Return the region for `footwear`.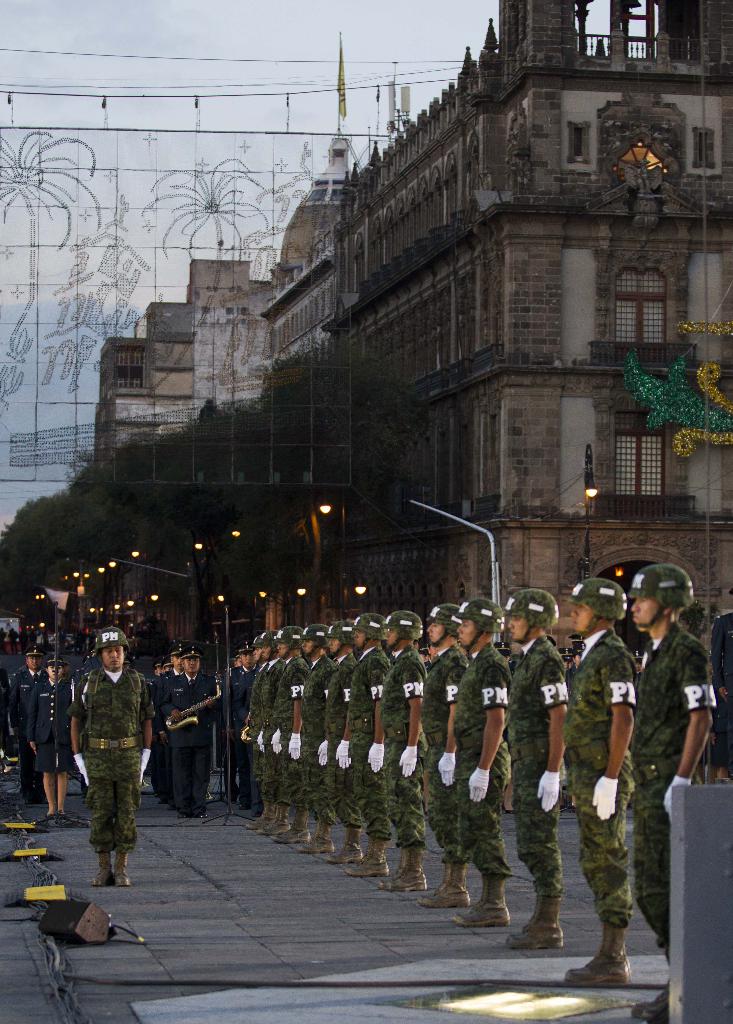
261:802:291:833.
